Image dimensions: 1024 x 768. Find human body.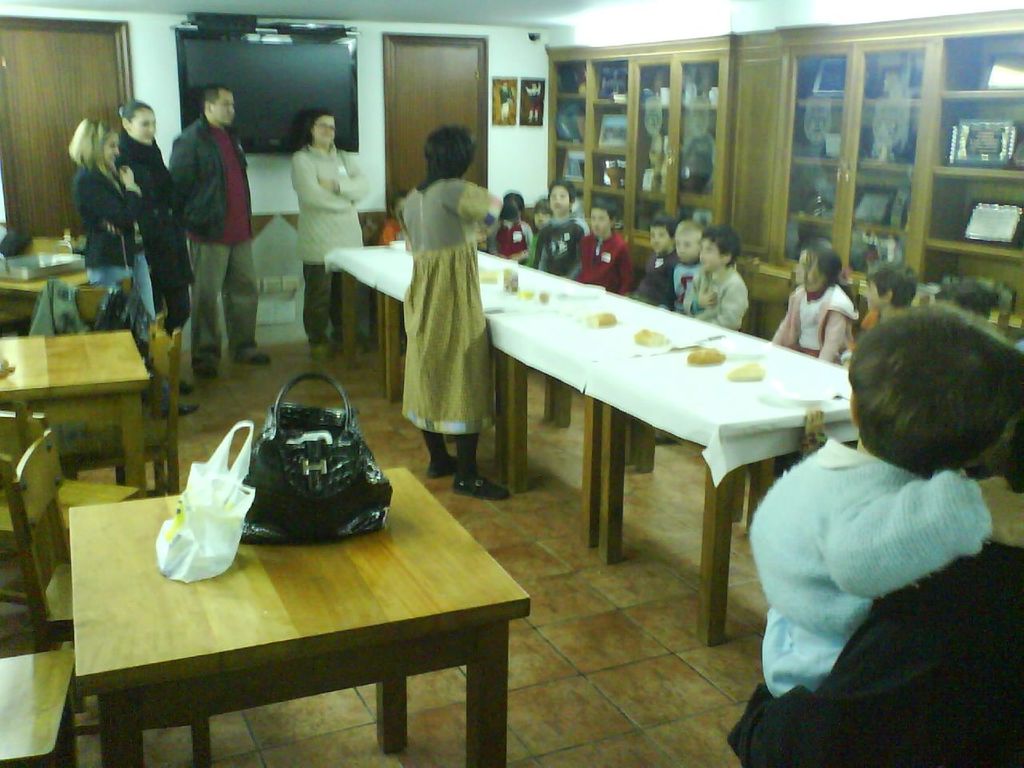
<region>649, 216, 674, 274</region>.
